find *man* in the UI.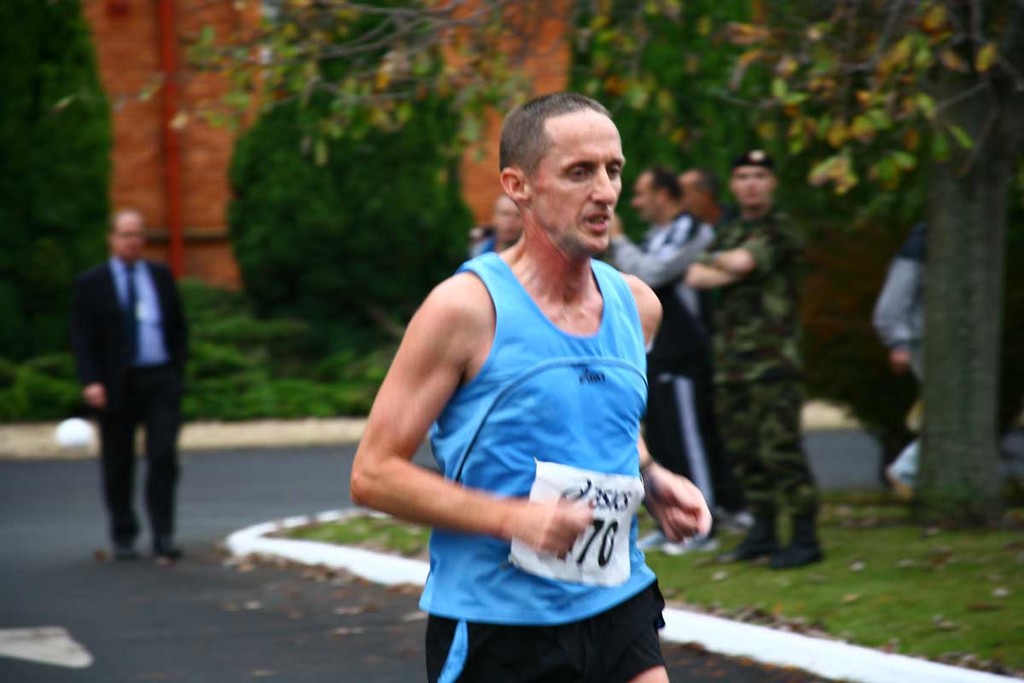
UI element at Rect(66, 208, 189, 570).
